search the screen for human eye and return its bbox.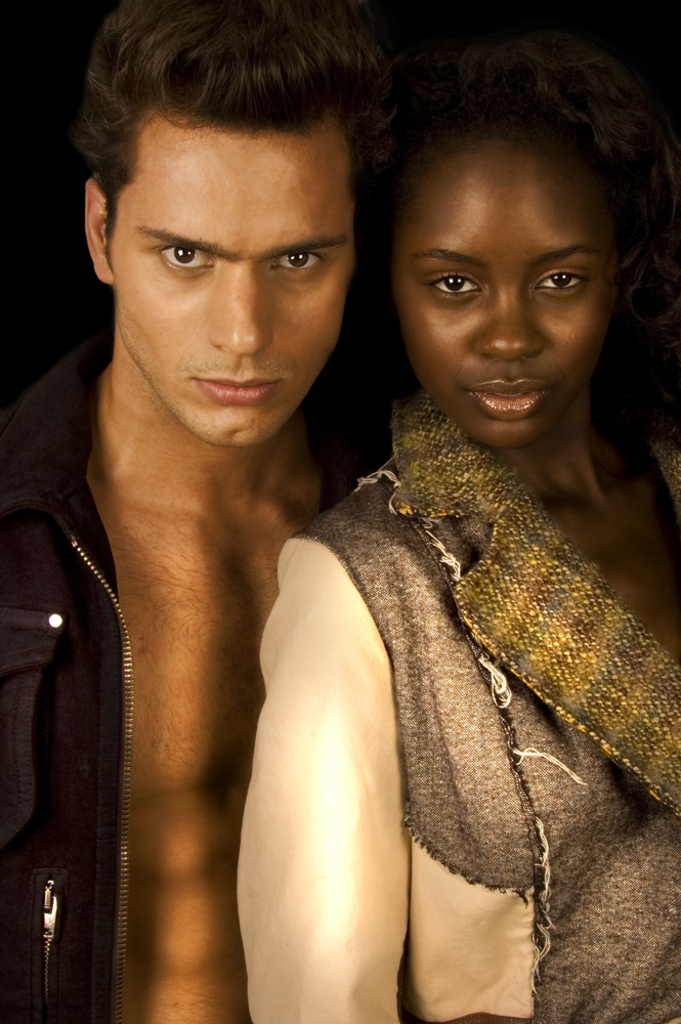
Found: [x1=528, y1=267, x2=600, y2=302].
